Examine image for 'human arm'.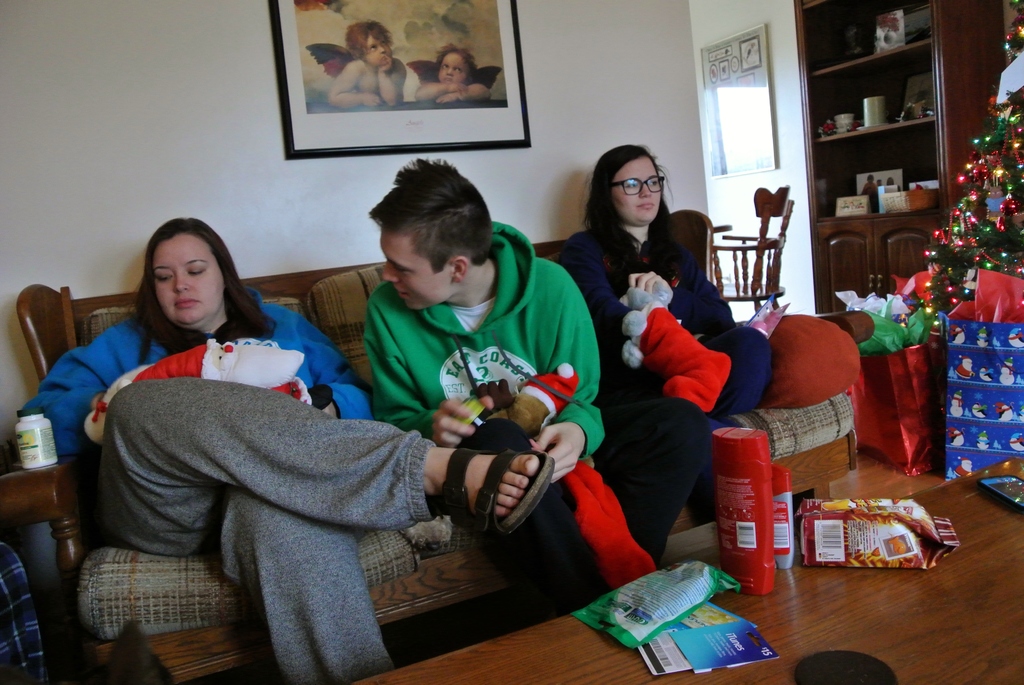
Examination result: crop(356, 305, 493, 447).
